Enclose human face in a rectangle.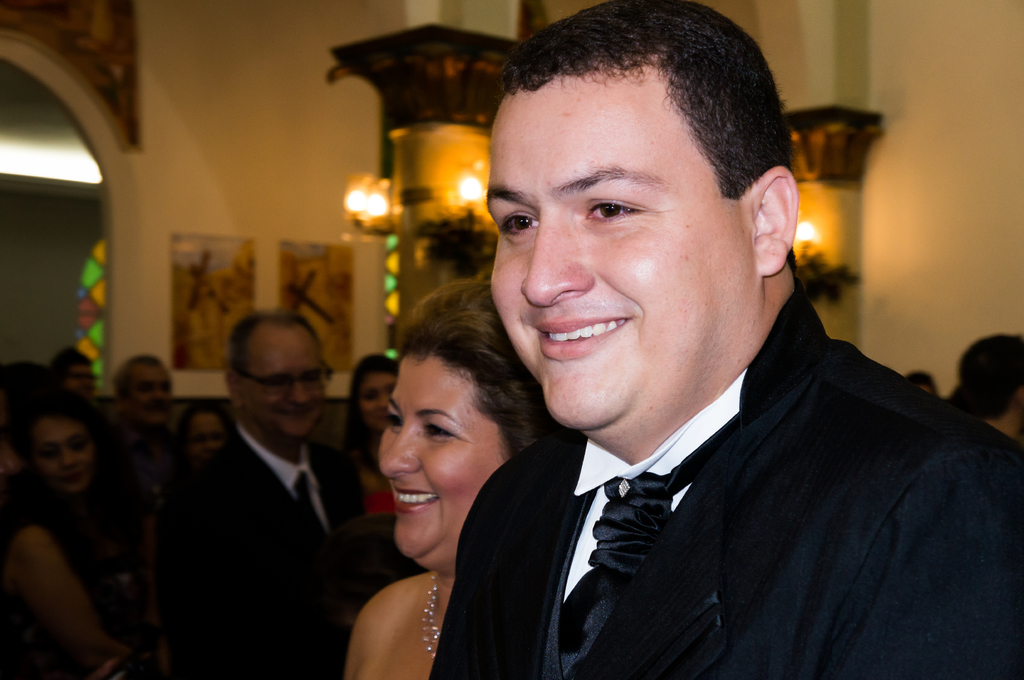
bbox=(375, 351, 513, 565).
